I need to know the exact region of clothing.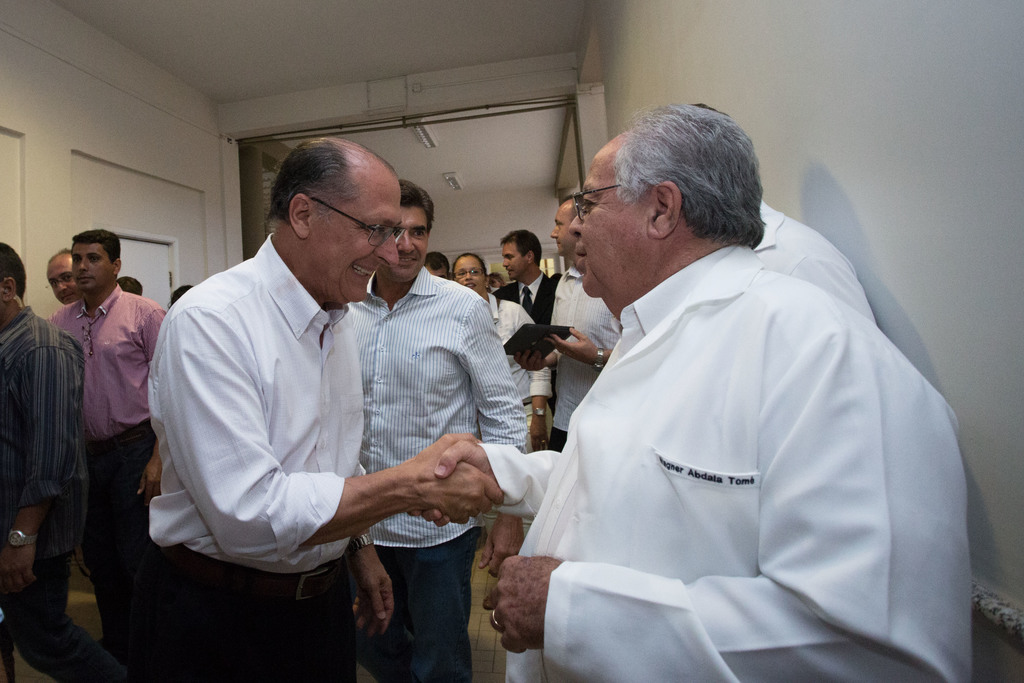
Region: [left=46, top=281, right=174, bottom=662].
